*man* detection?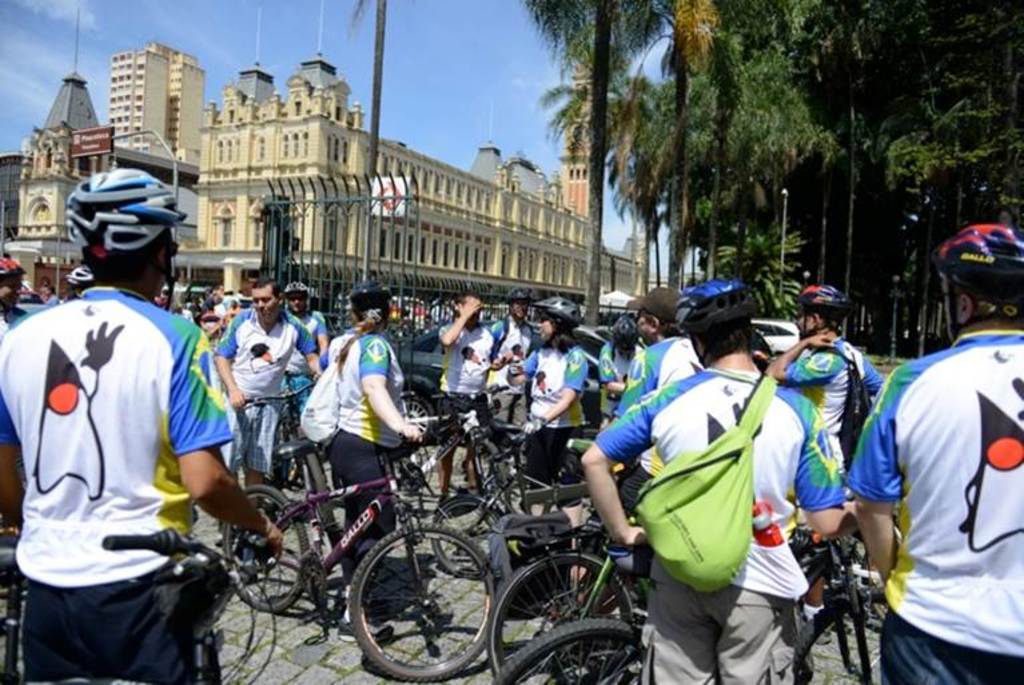
211 280 307 487
